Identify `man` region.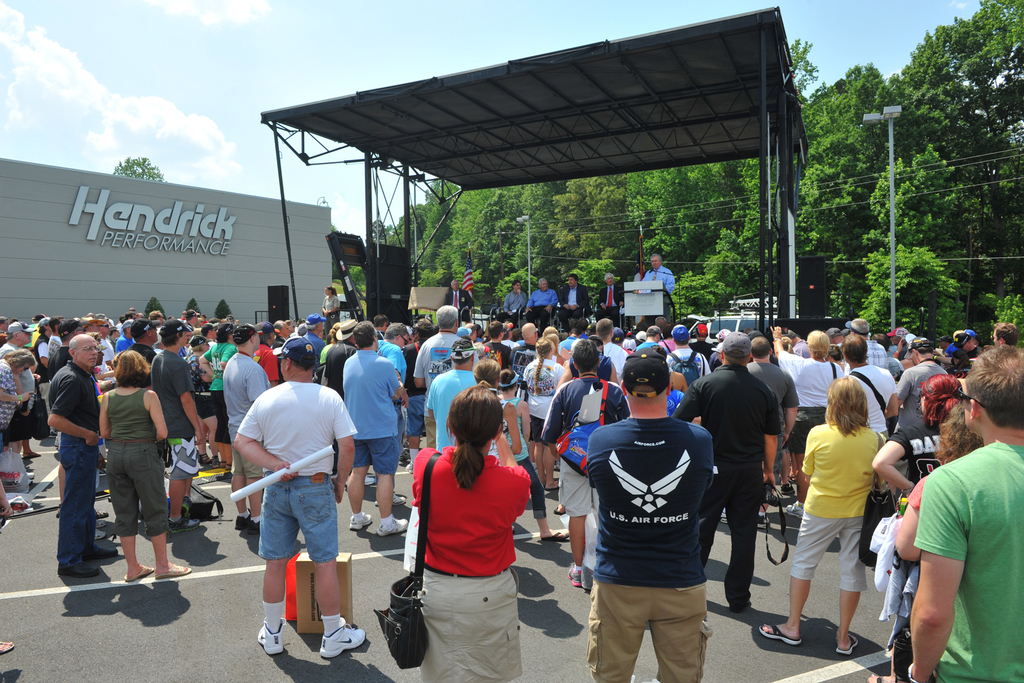
Region: 596 273 623 329.
